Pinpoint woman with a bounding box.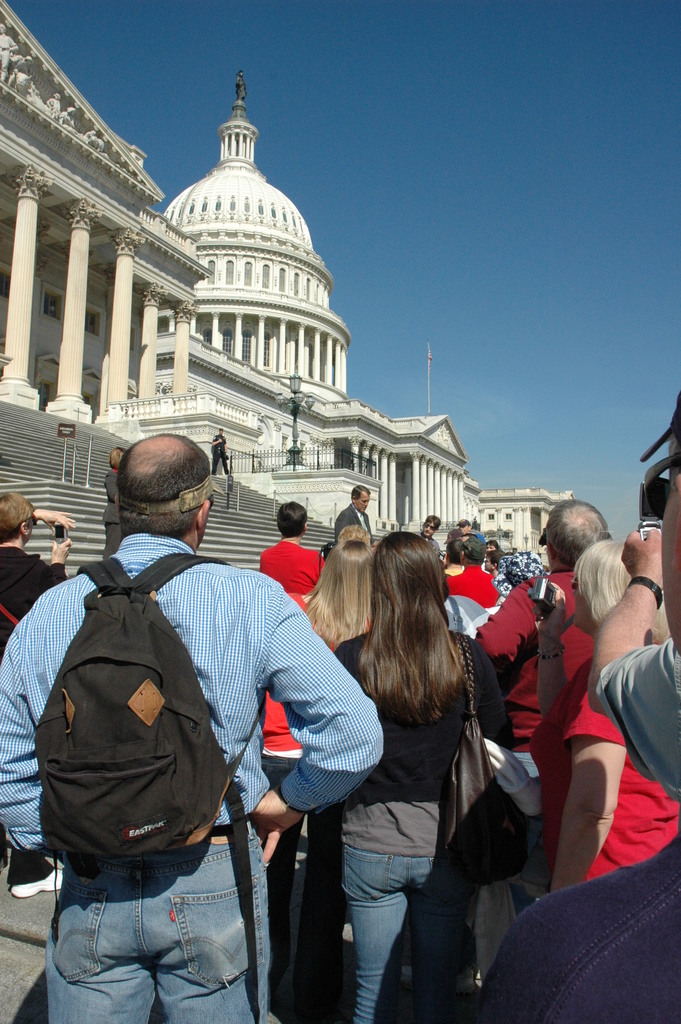
select_region(100, 445, 126, 559).
